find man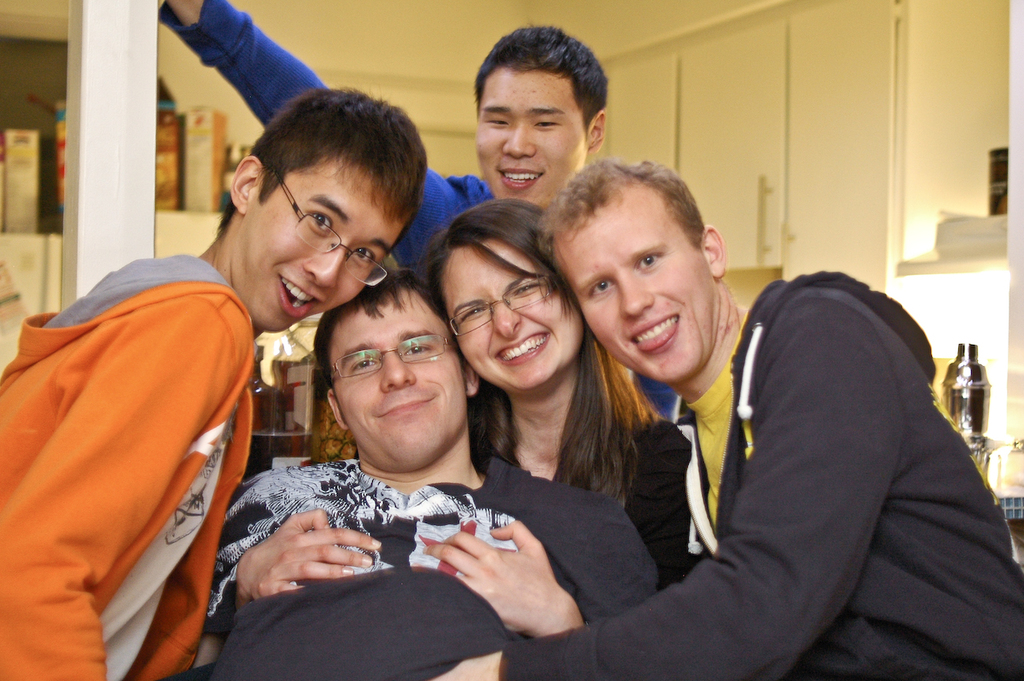
detection(149, 0, 681, 424)
